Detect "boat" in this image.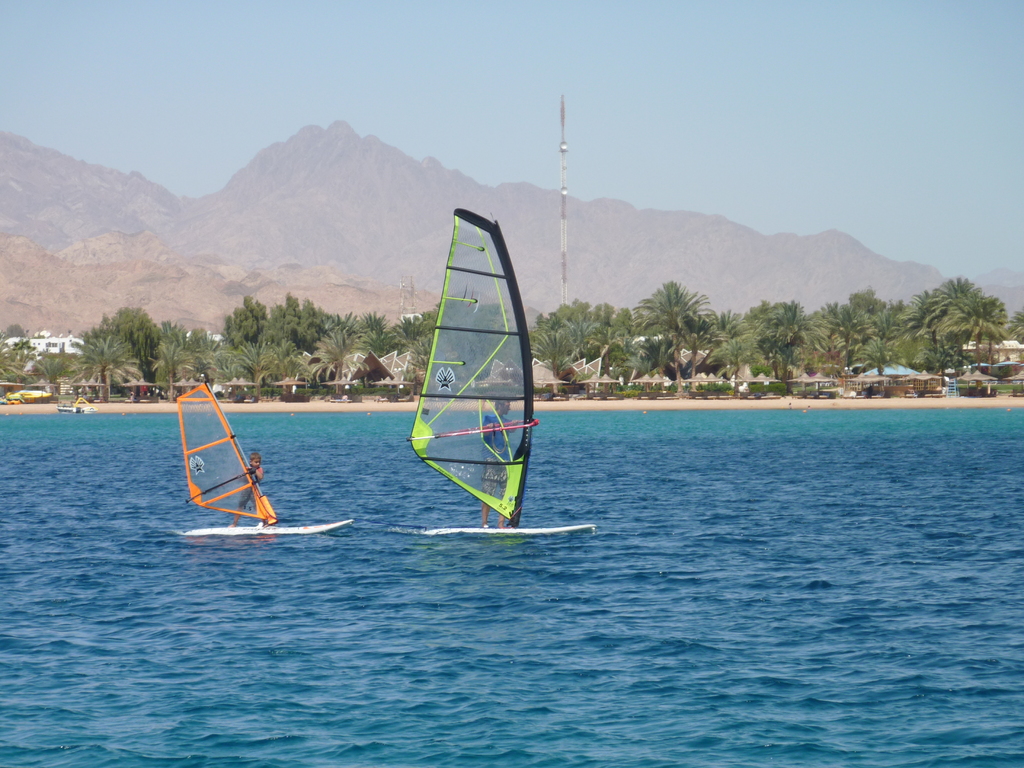
Detection: 394:205:547:561.
